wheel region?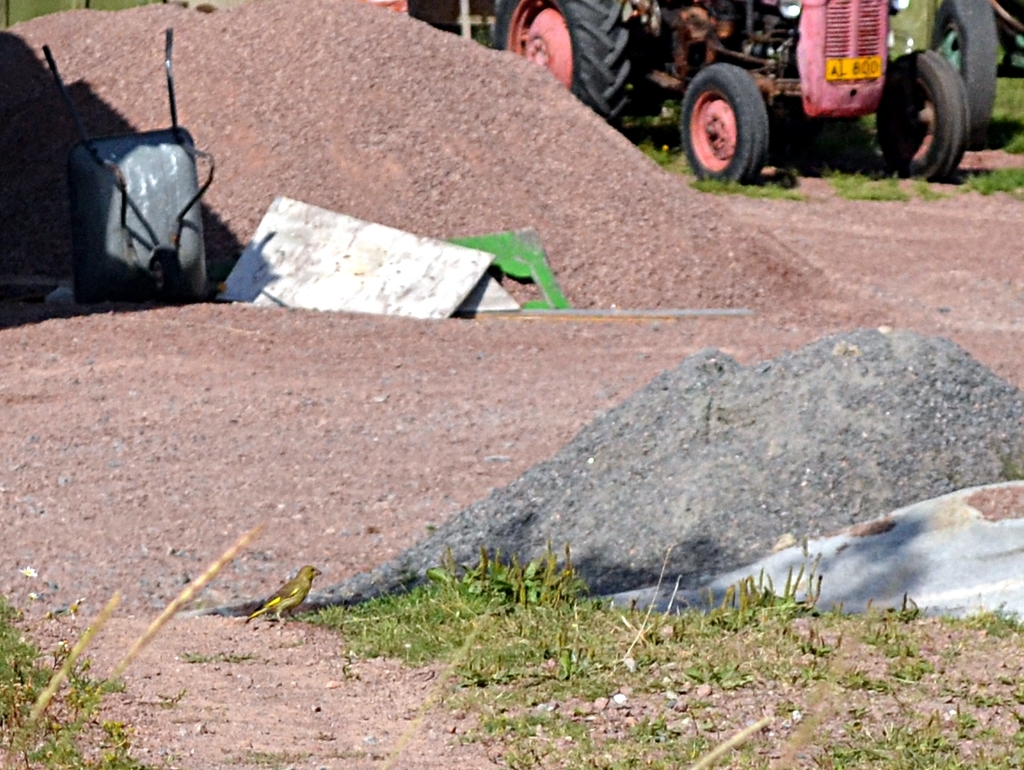
x1=492 y1=0 x2=632 y2=128
